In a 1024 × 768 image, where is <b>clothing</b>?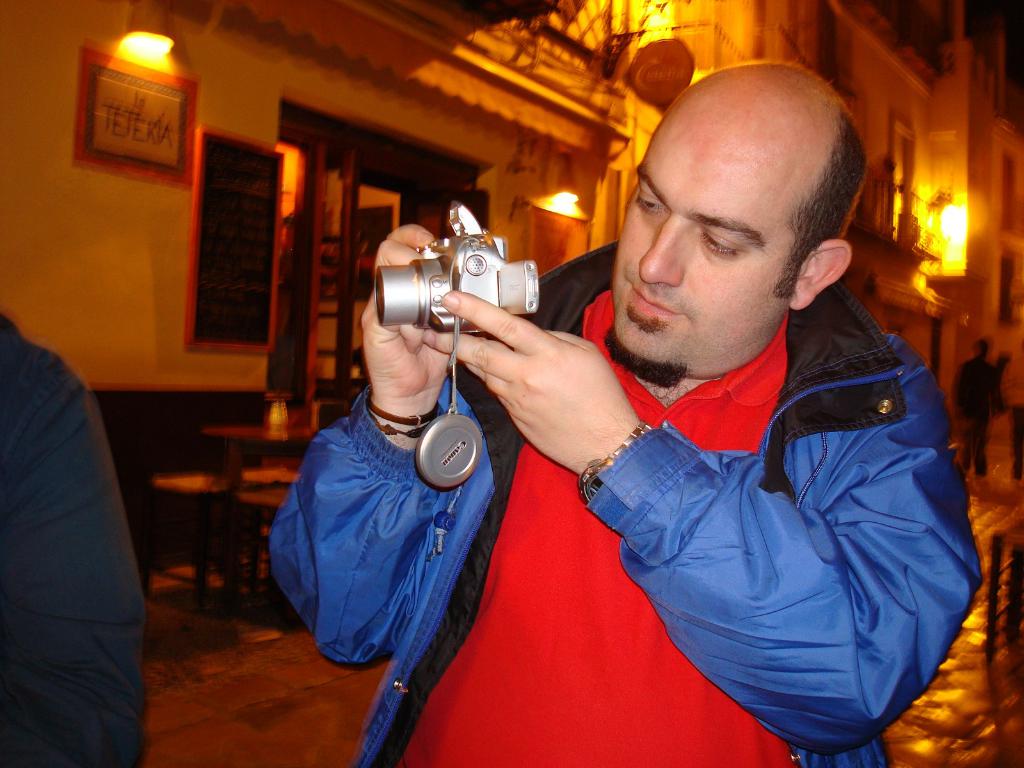
box=[0, 317, 164, 767].
